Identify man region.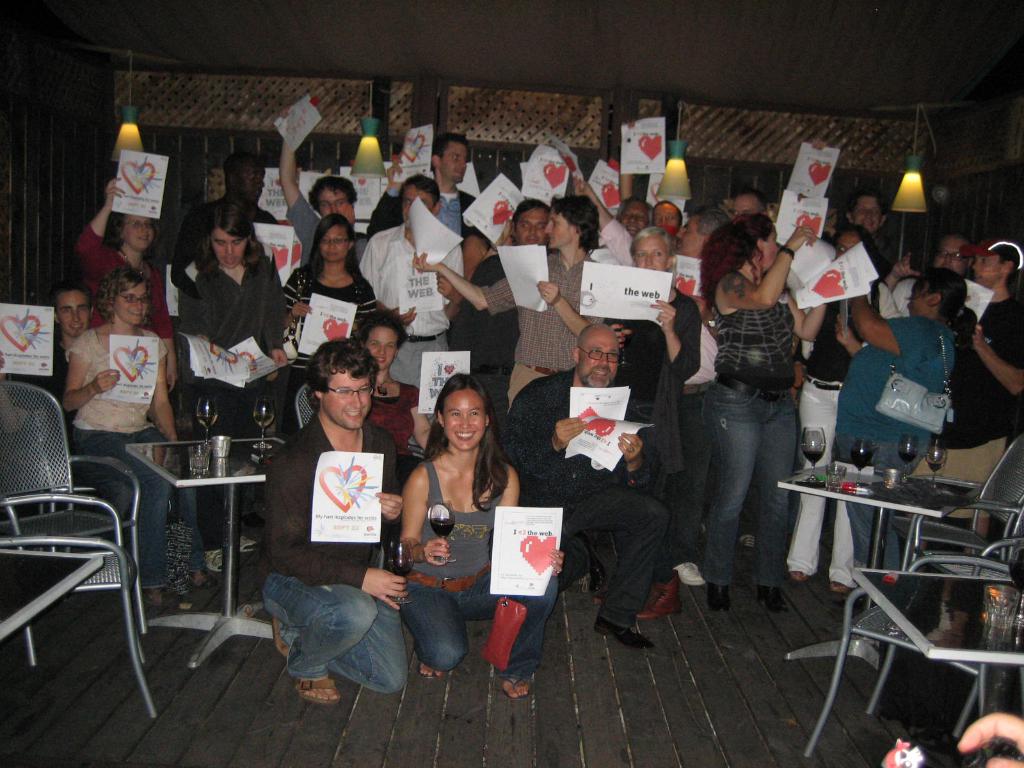
Region: (x1=171, y1=150, x2=280, y2=303).
